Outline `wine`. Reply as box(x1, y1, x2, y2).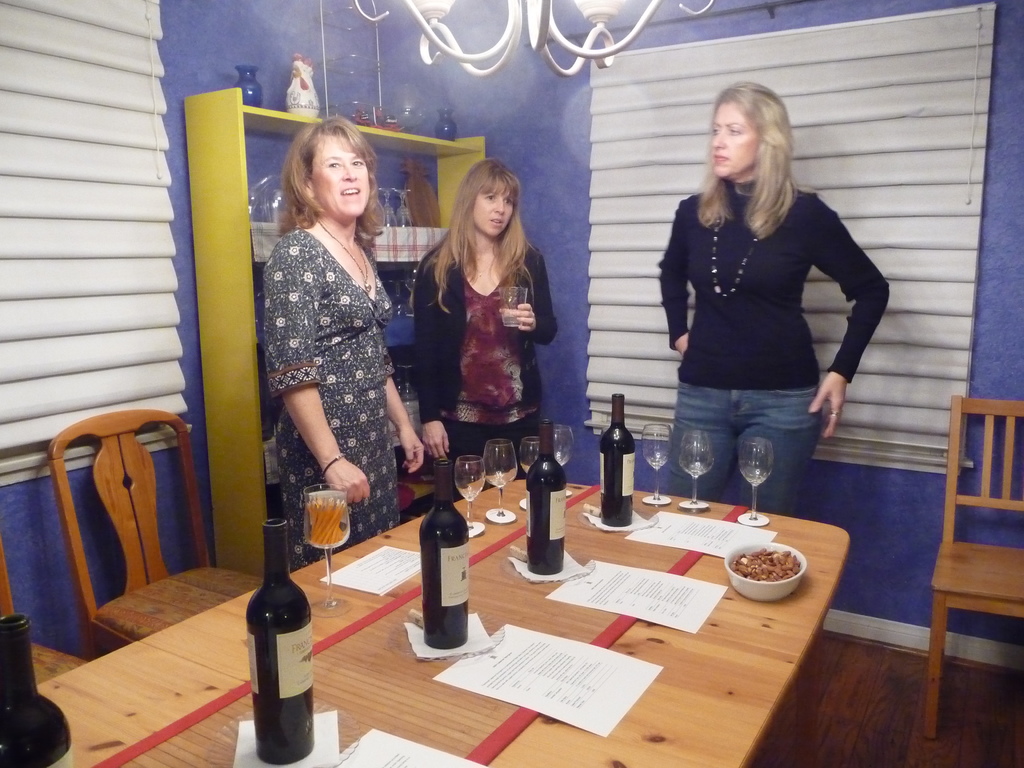
box(246, 518, 315, 764).
